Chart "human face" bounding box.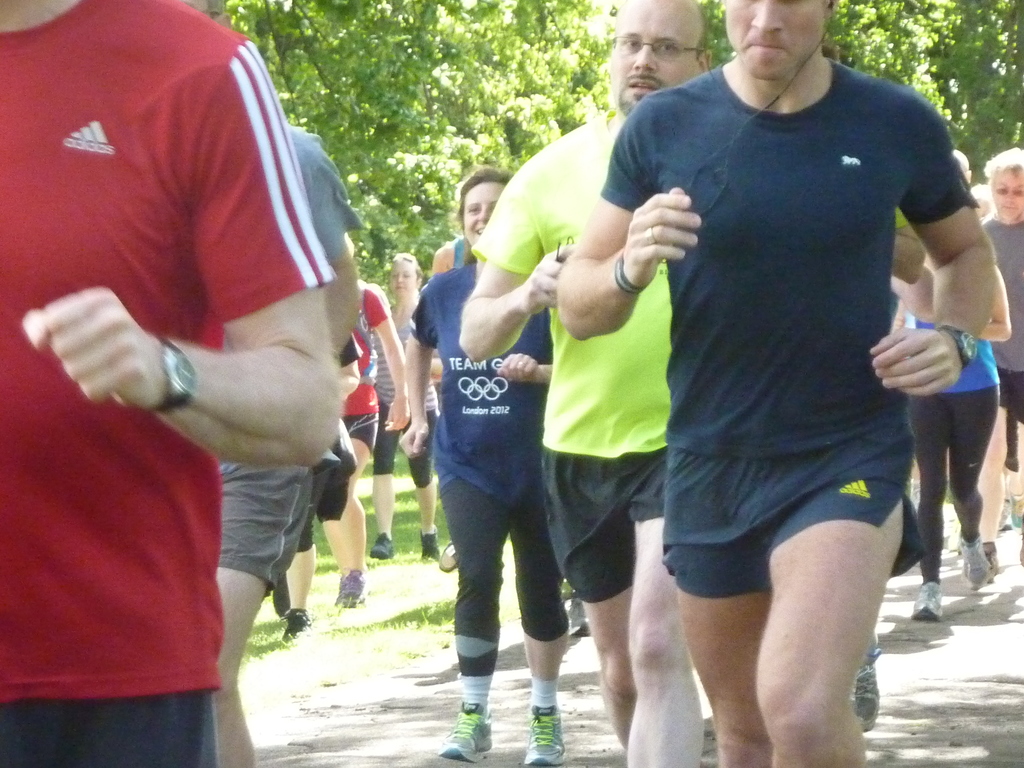
Charted: bbox=[990, 172, 1023, 226].
